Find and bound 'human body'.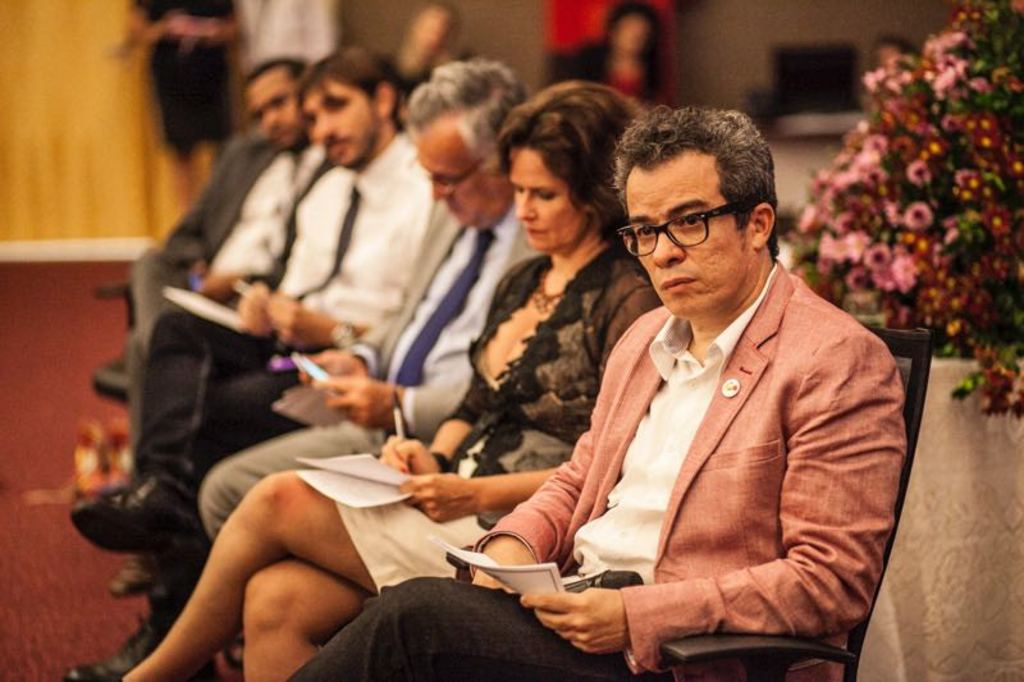
Bound: 122 0 252 192.
